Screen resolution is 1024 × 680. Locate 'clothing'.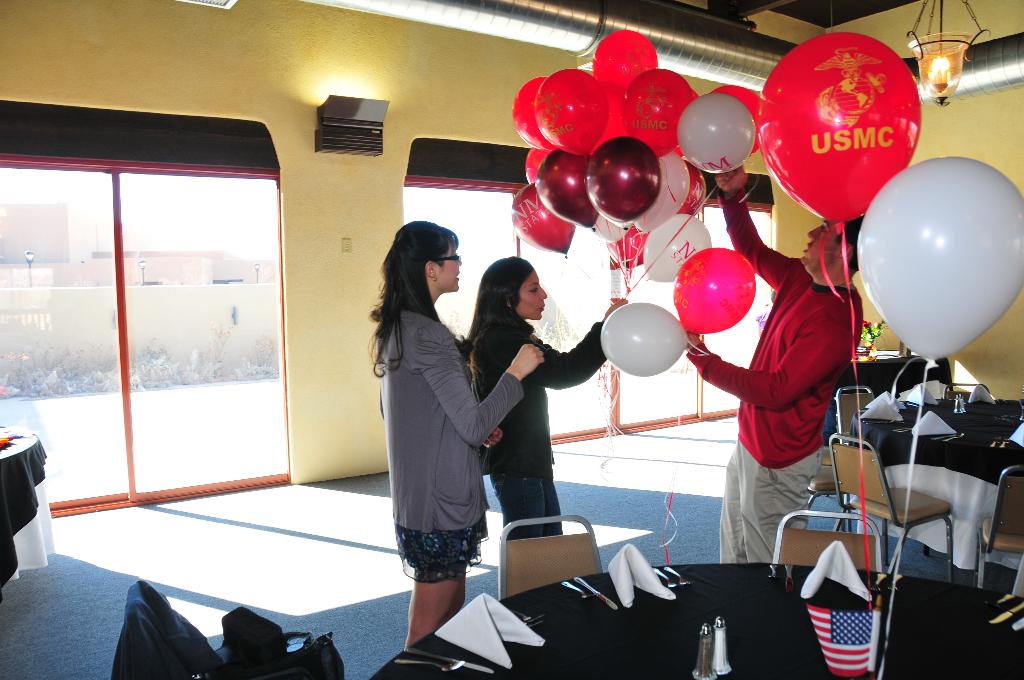
pyautogui.locateOnScreen(374, 277, 518, 590).
